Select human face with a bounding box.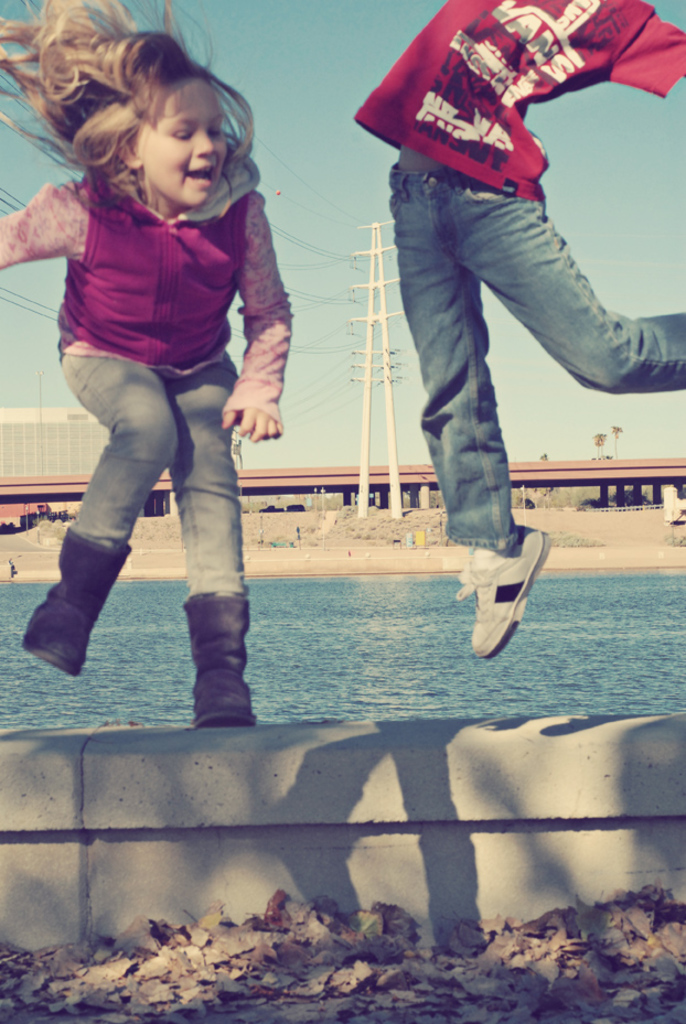
bbox=(140, 71, 231, 209).
